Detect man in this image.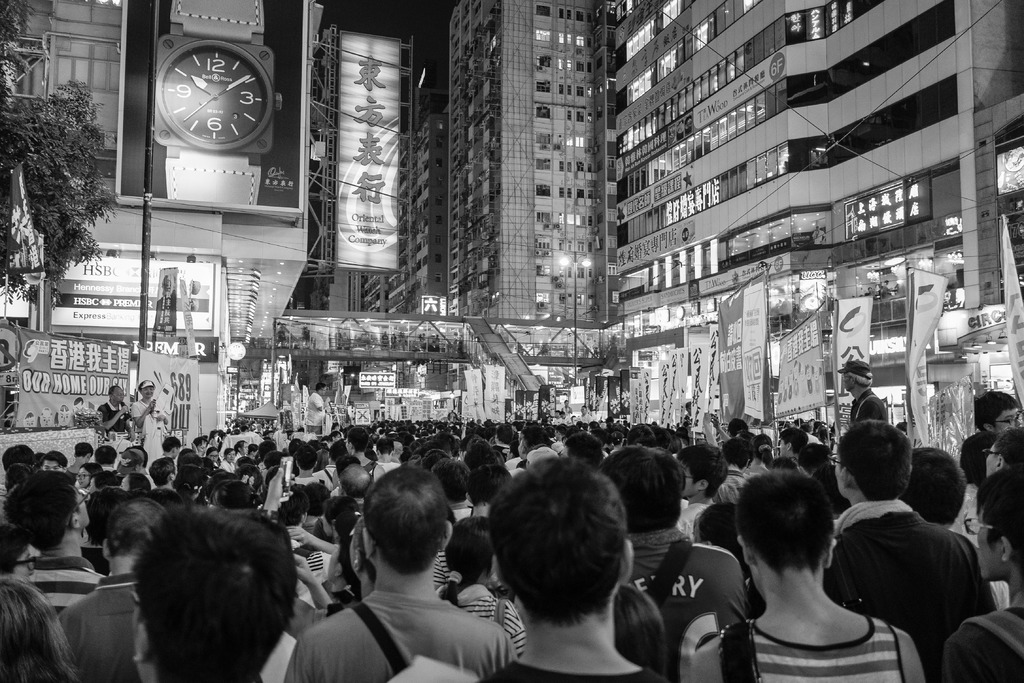
Detection: 307, 382, 326, 433.
